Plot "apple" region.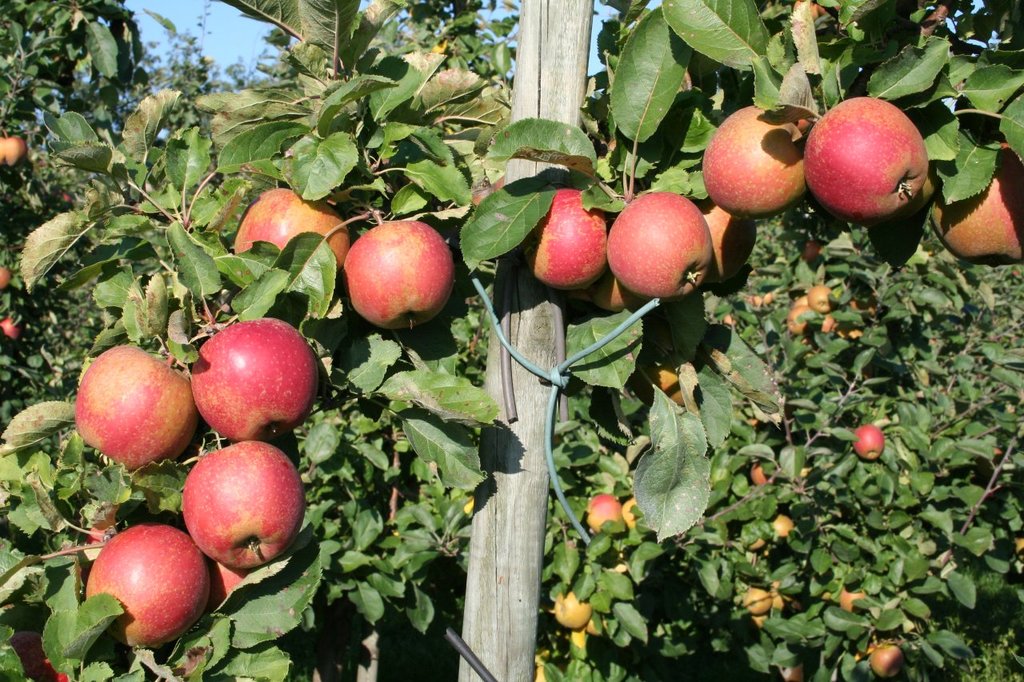
Plotted at BBox(752, 538, 766, 548).
